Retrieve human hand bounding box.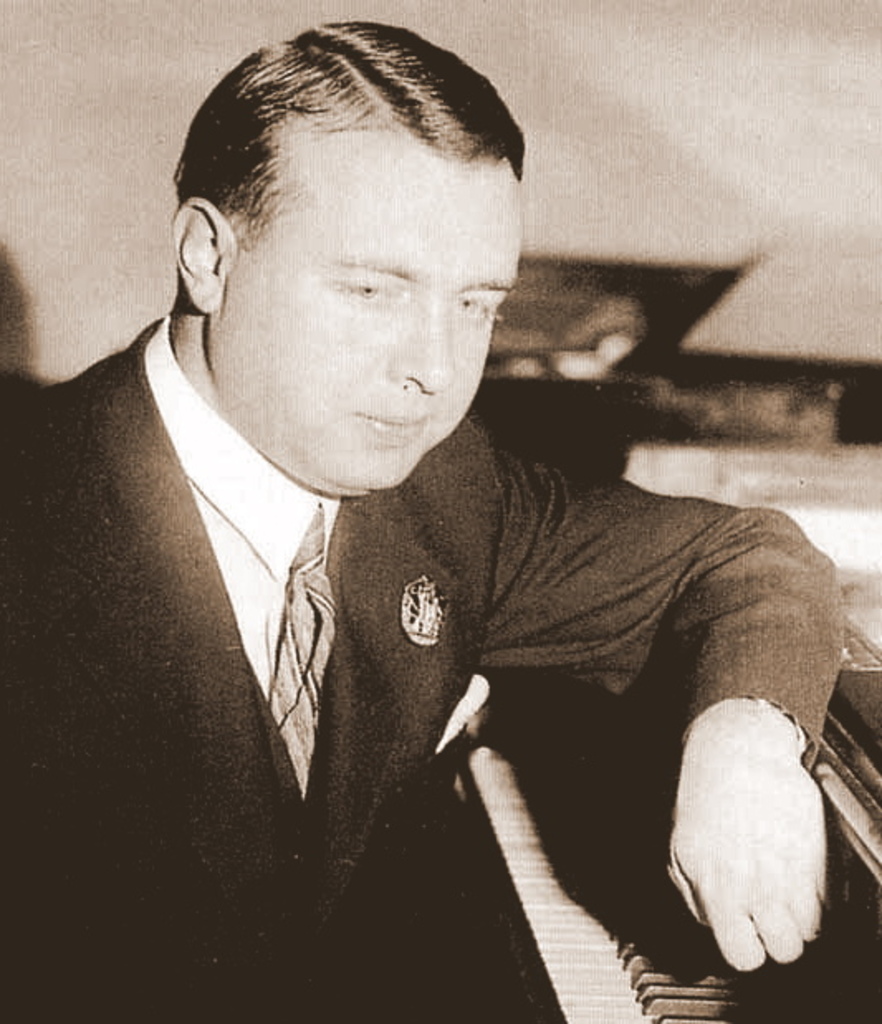
Bounding box: locate(644, 663, 847, 988).
